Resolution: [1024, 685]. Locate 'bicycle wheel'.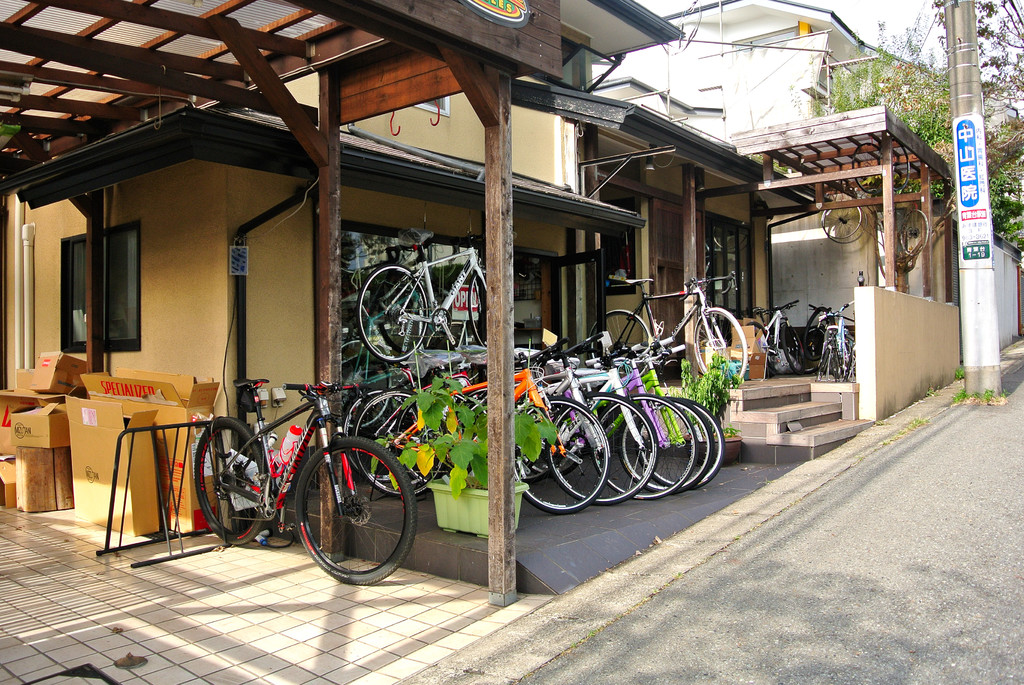
<box>775,314,812,370</box>.
